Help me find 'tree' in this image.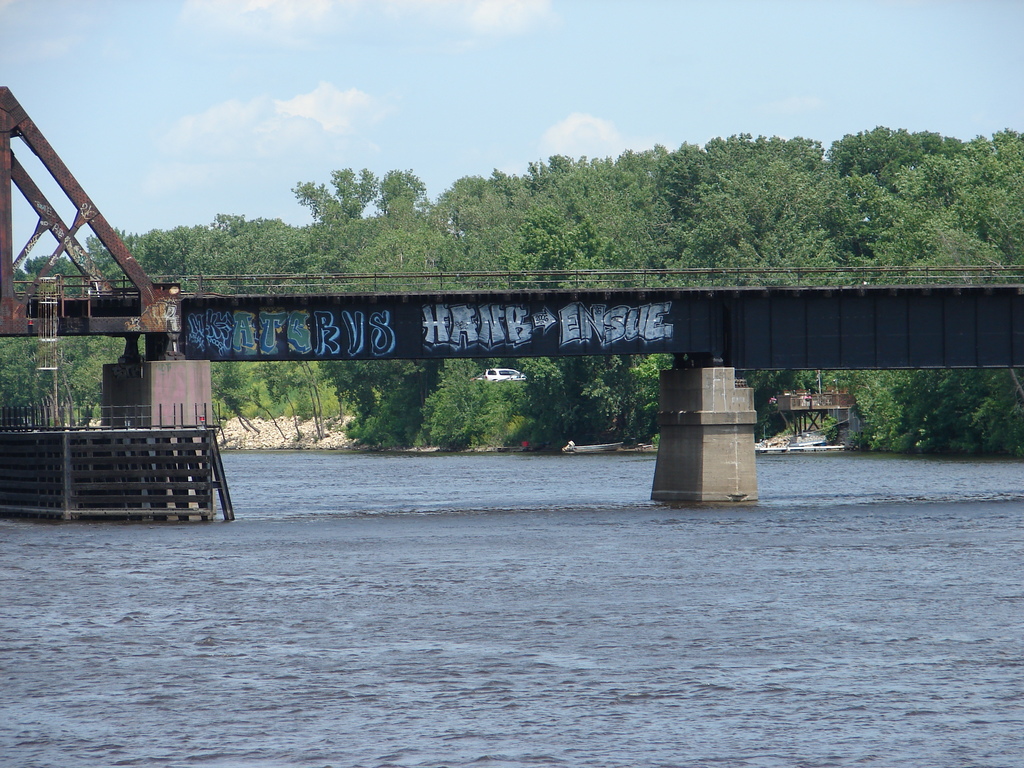
Found it: region(982, 204, 1023, 262).
